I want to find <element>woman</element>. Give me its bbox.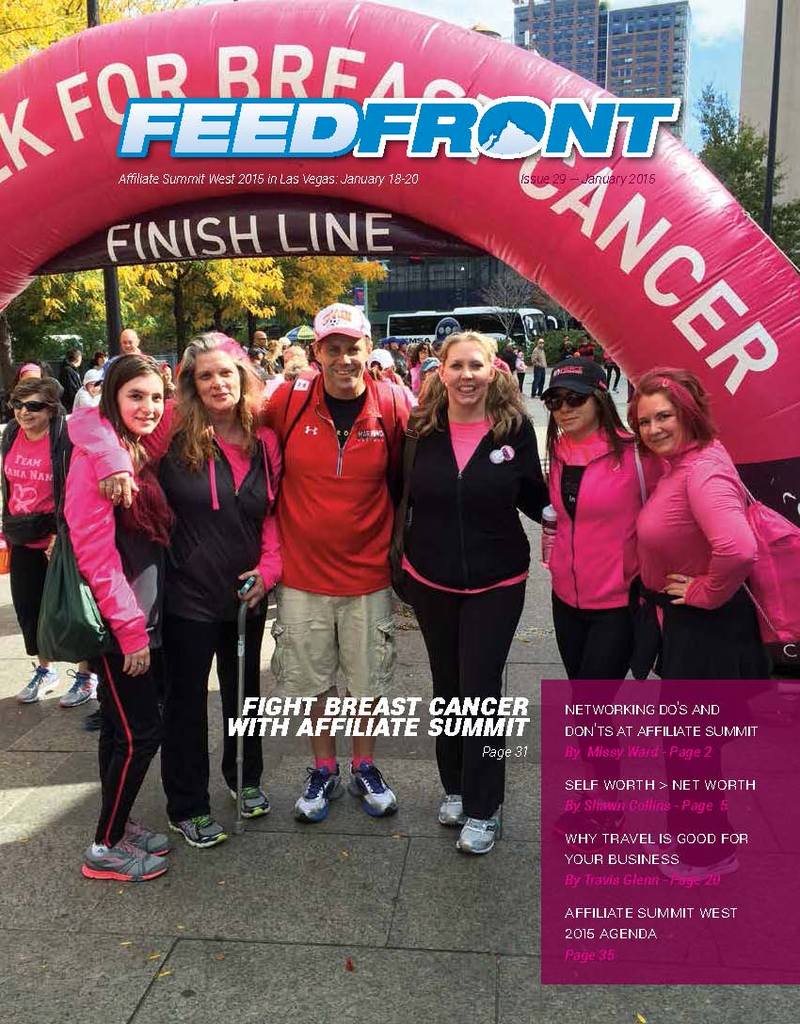
bbox=(67, 333, 290, 846).
